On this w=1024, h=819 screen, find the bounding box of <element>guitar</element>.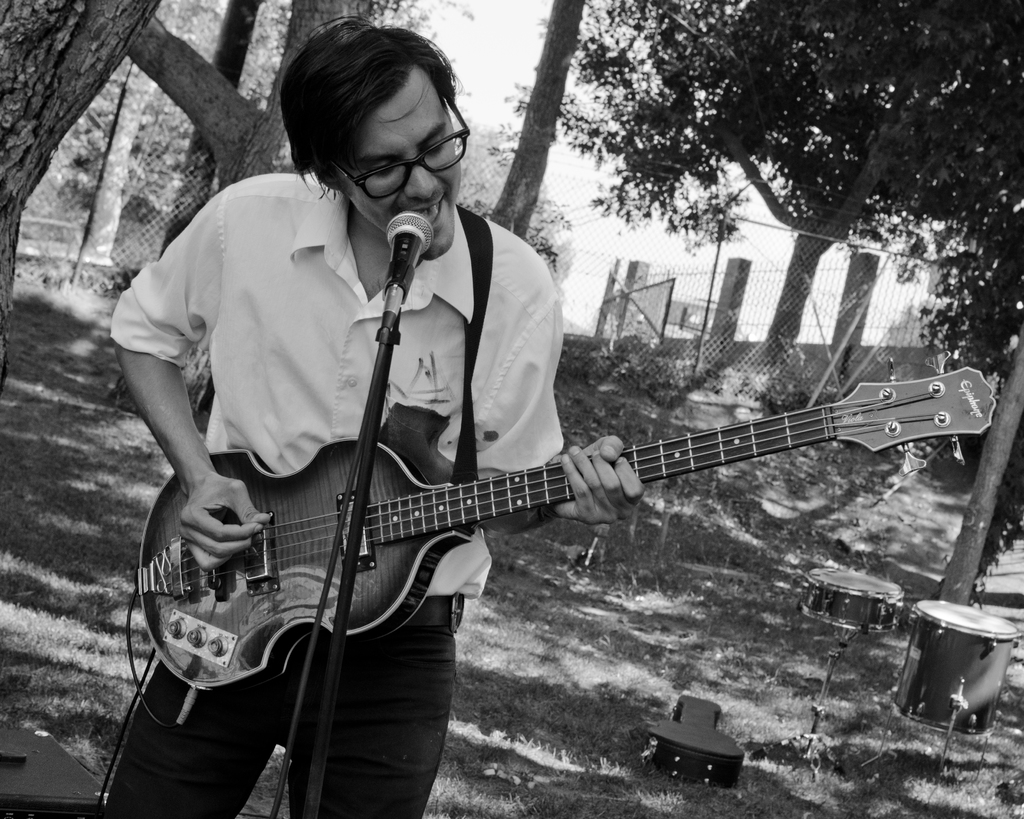
Bounding box: [left=115, top=343, right=1007, bottom=724].
